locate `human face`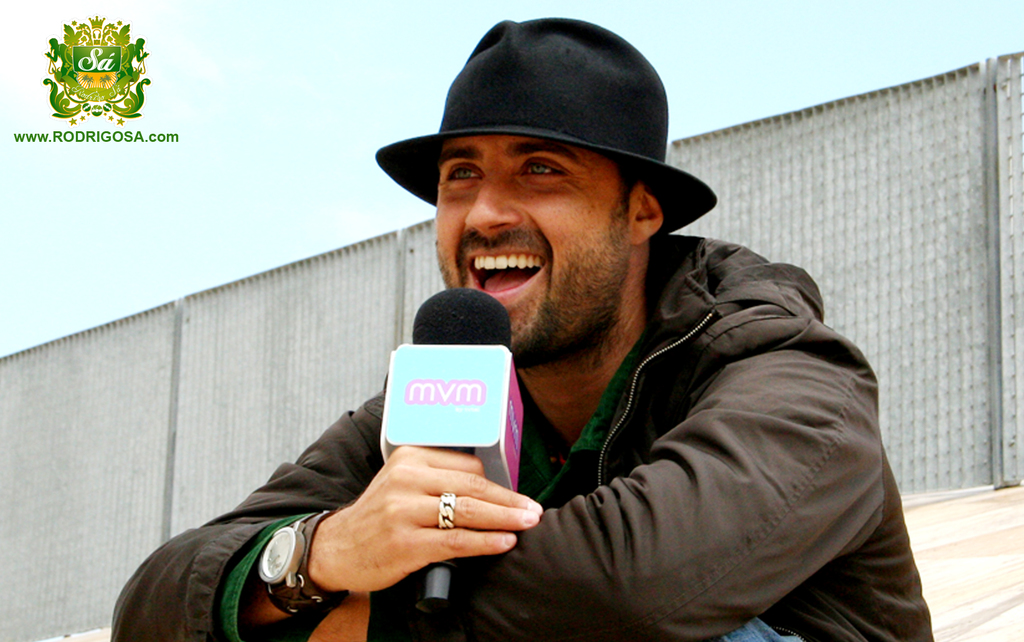
{"x1": 433, "y1": 140, "x2": 634, "y2": 364}
